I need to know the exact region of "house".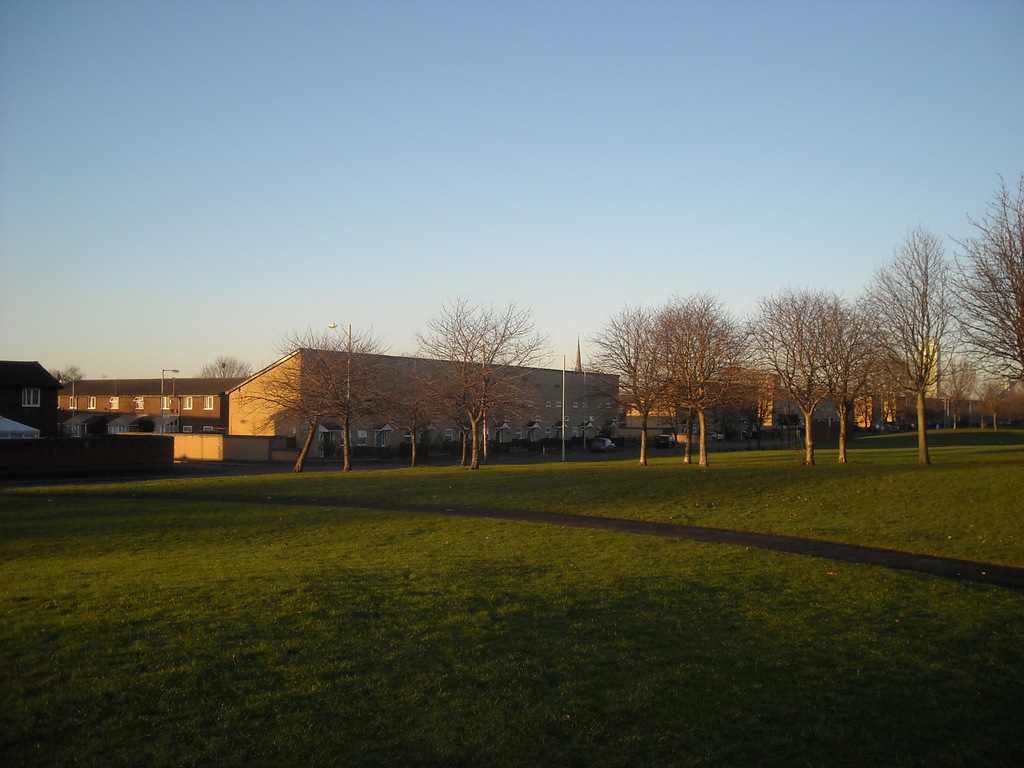
Region: [x1=0, y1=363, x2=56, y2=474].
